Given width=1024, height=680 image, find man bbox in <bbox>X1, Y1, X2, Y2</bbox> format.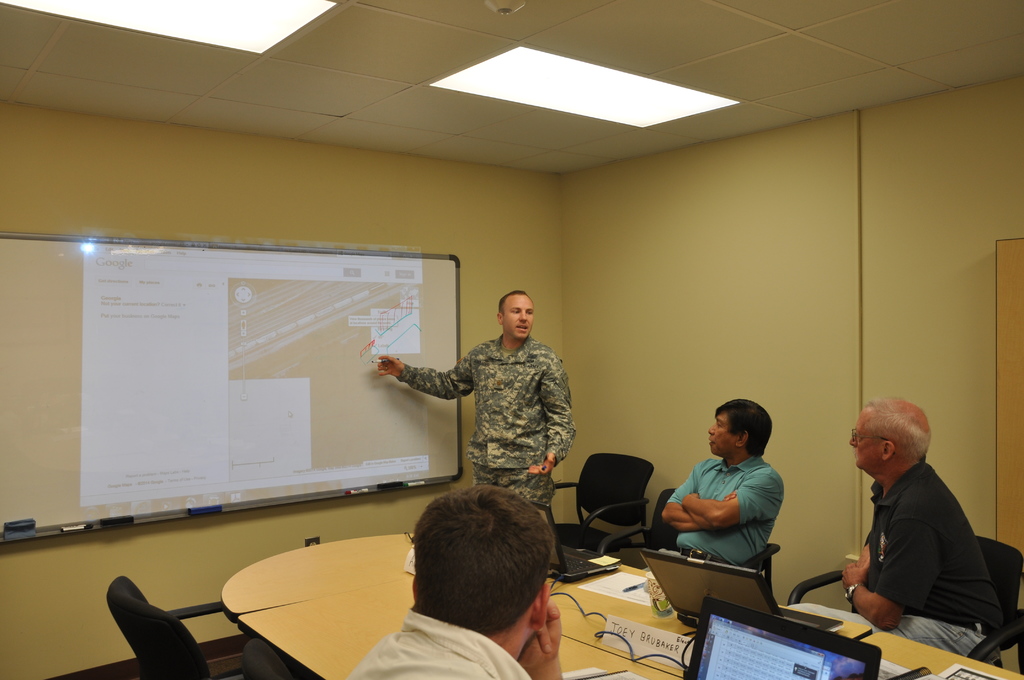
<bbox>831, 398, 1007, 658</bbox>.
